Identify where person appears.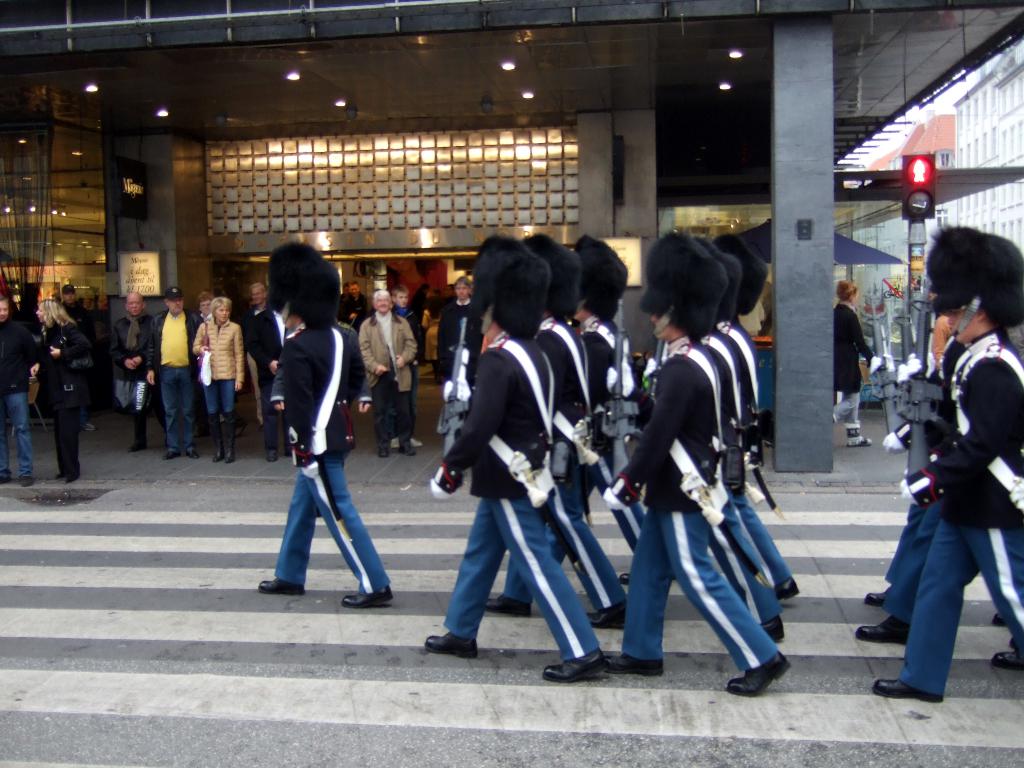
Appears at BBox(600, 239, 789, 698).
